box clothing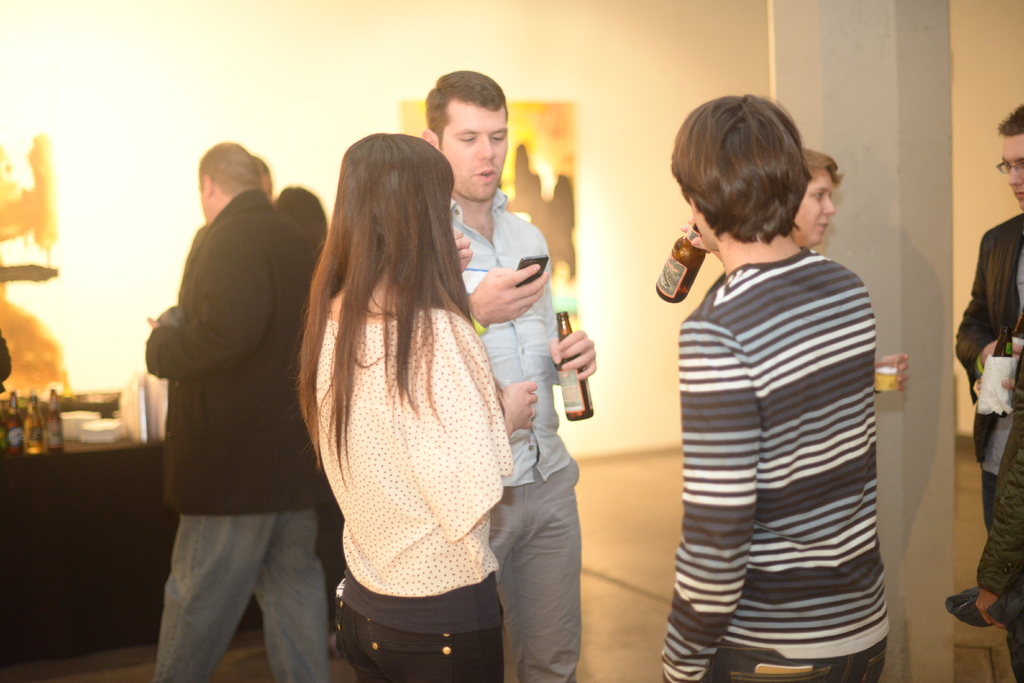
(x1=150, y1=184, x2=330, y2=680)
